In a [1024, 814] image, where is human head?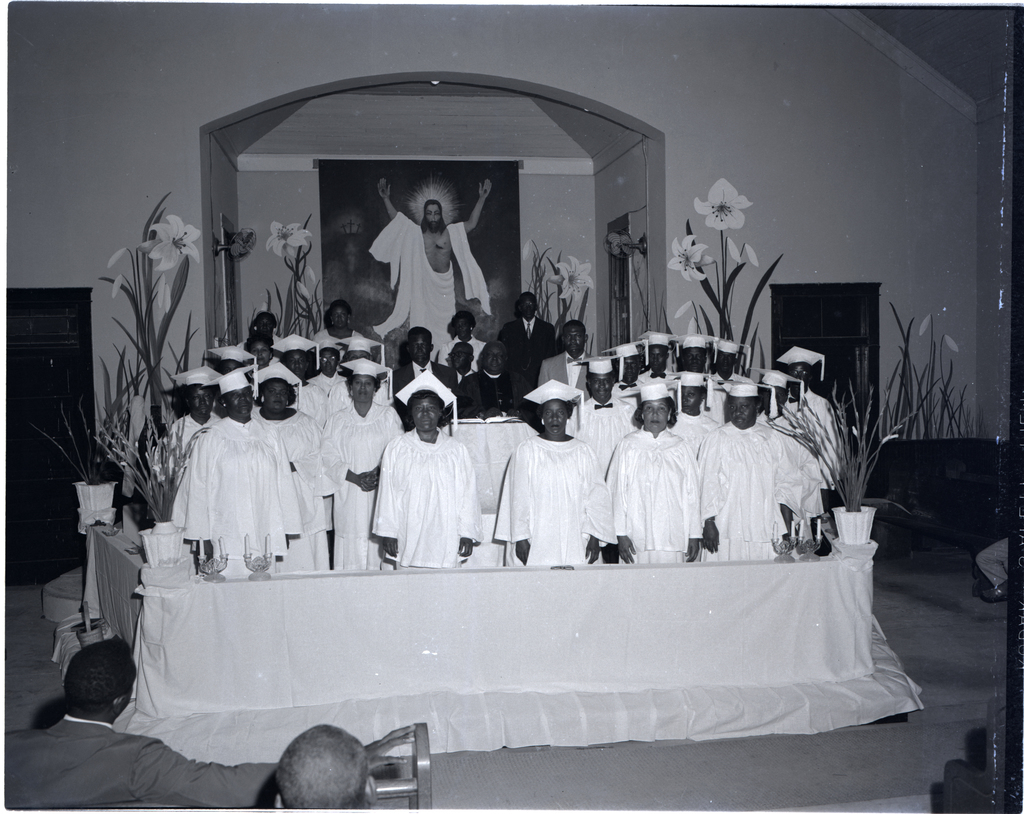
<bbox>602, 341, 644, 386</bbox>.
